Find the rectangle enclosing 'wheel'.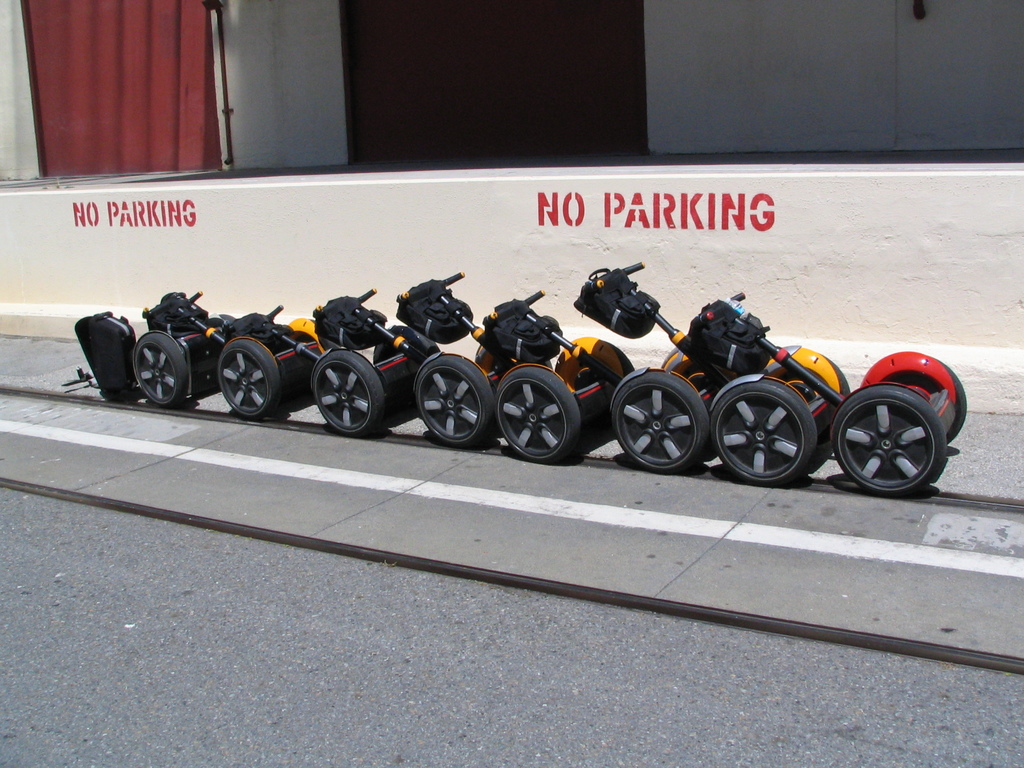
rect(612, 371, 708, 474).
